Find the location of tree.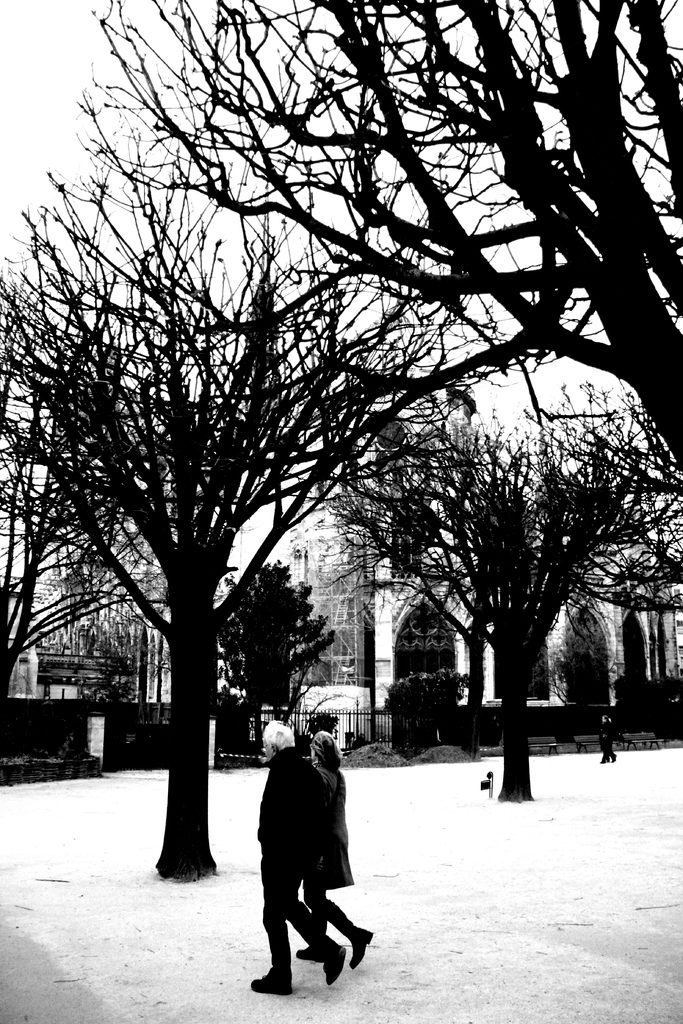
Location: box(379, 665, 475, 767).
